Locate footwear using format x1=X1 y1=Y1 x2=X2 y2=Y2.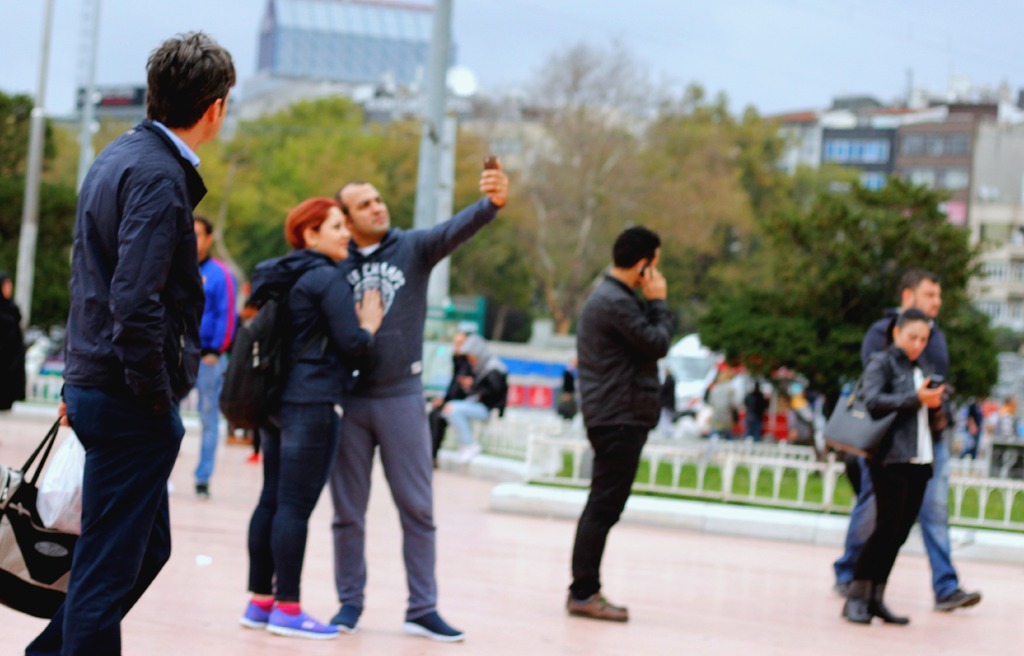
x1=198 y1=482 x2=214 y2=496.
